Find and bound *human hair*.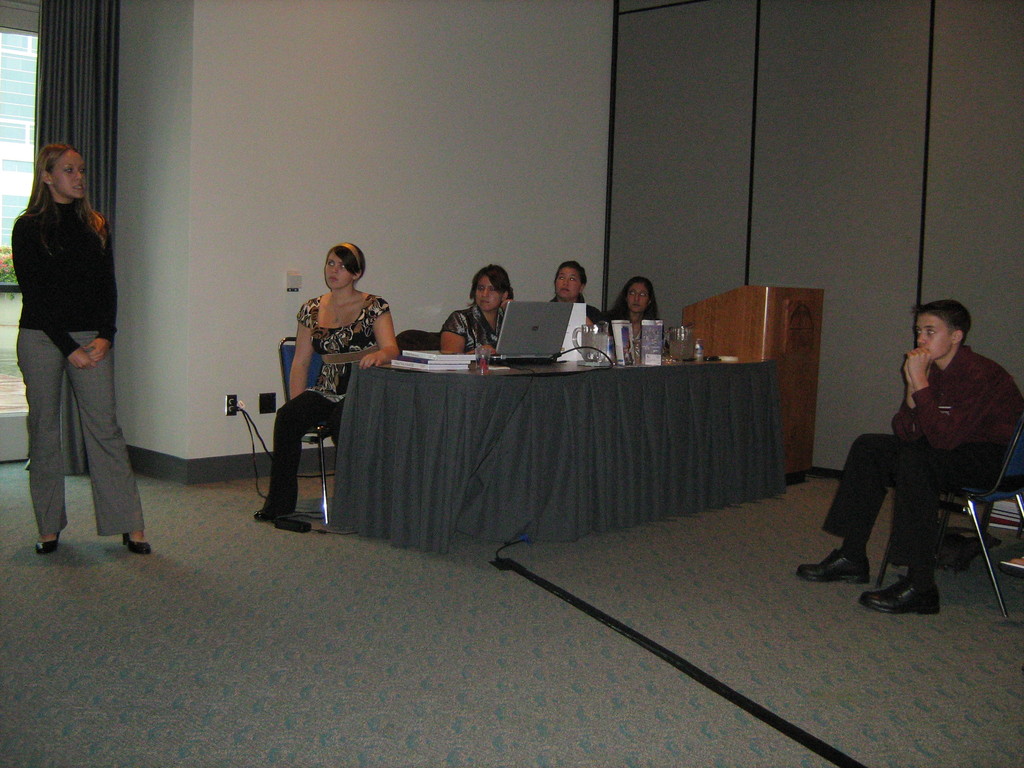
Bound: left=467, top=260, right=516, bottom=309.
